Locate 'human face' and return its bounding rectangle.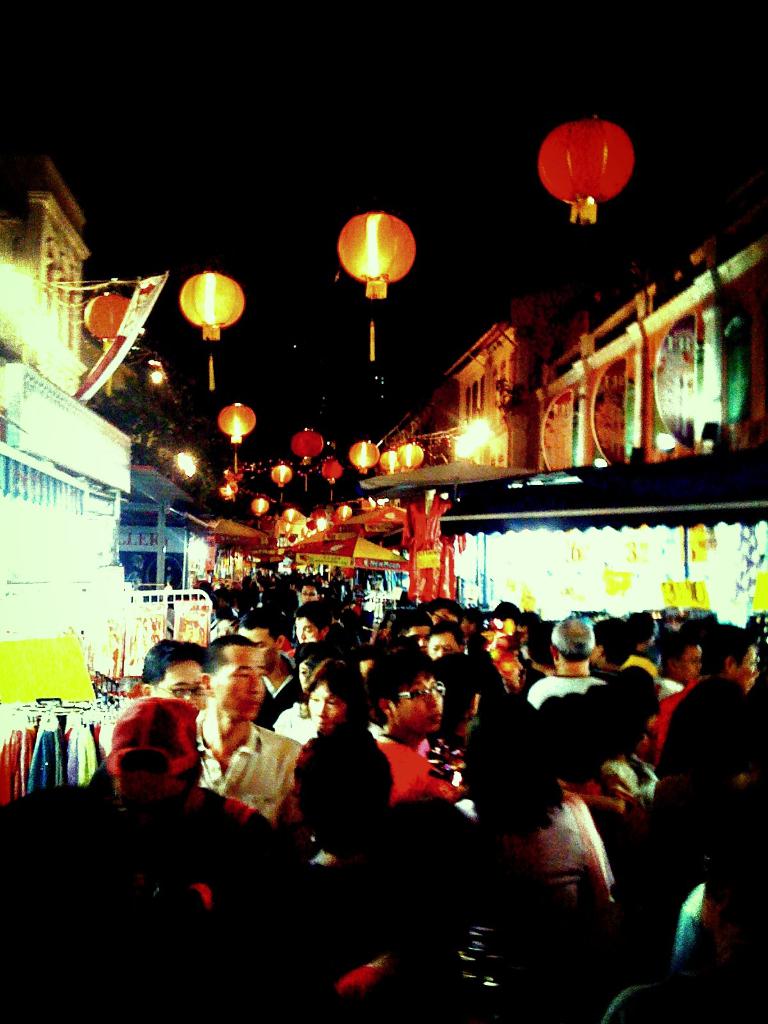
detection(732, 645, 755, 684).
